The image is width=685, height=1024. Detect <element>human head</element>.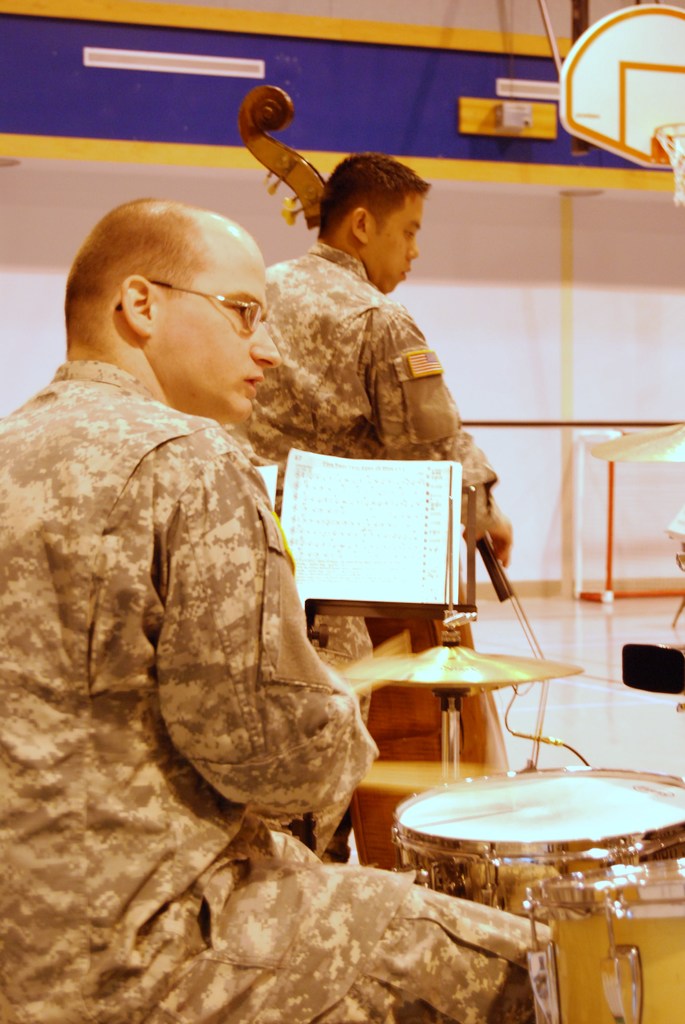
Detection: [319,151,429,294].
